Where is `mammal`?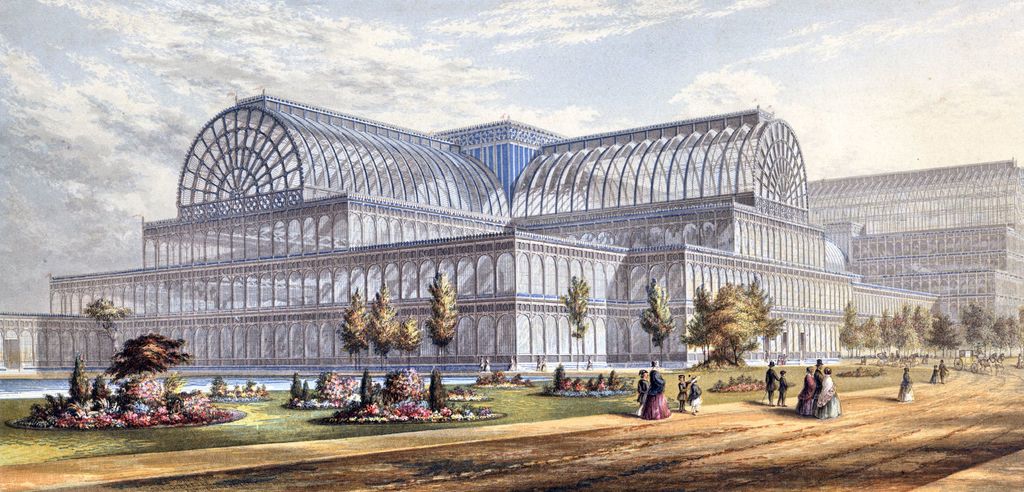
[left=641, top=366, right=648, bottom=402].
